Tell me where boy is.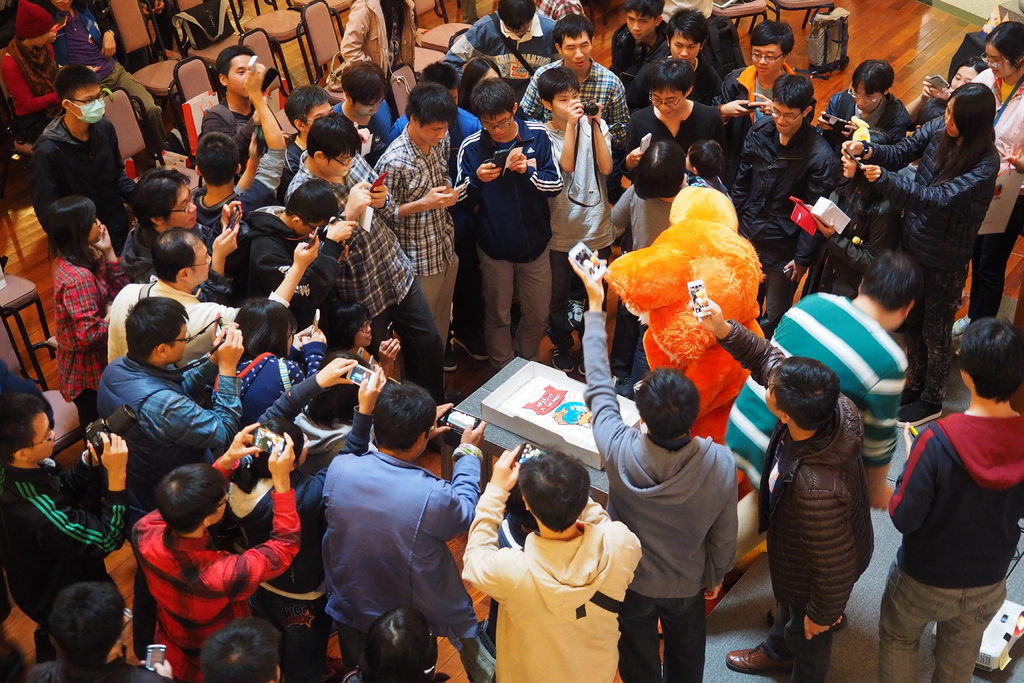
boy is at select_region(538, 62, 622, 350).
